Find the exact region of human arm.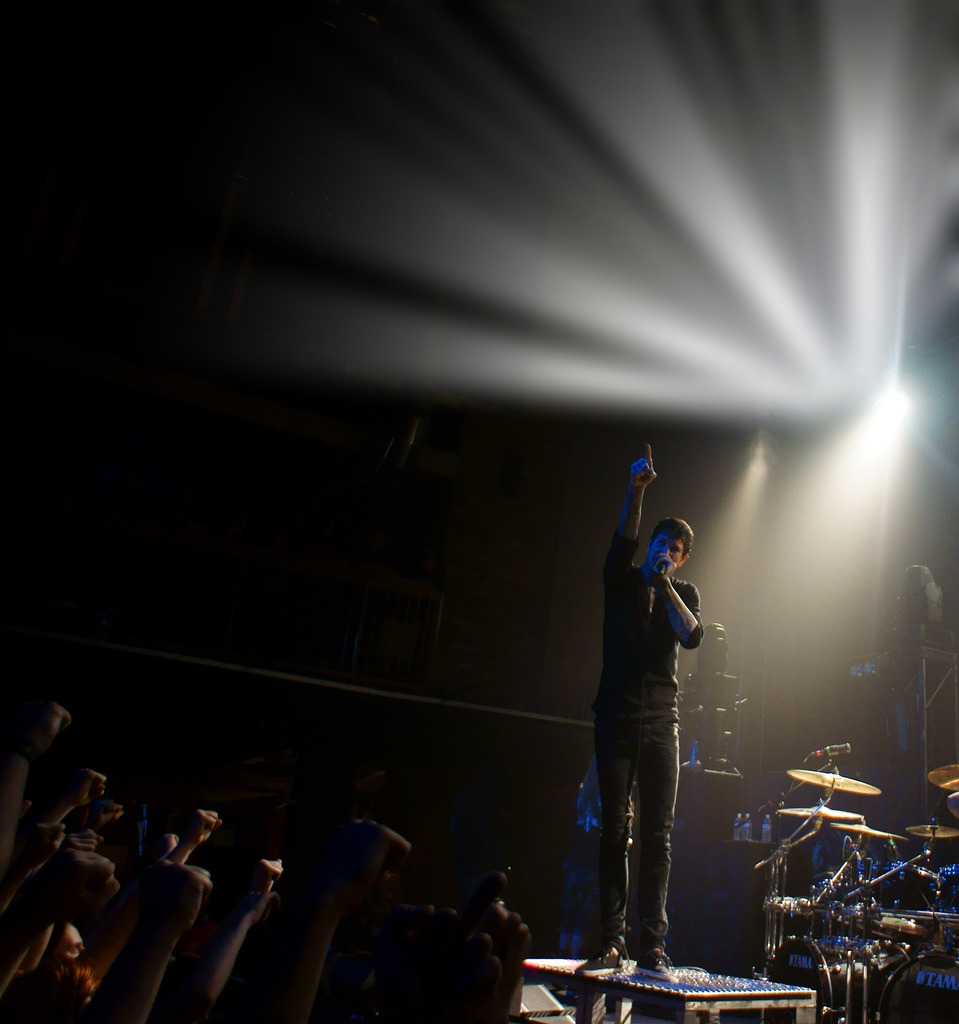
Exact region: 602,444,656,575.
